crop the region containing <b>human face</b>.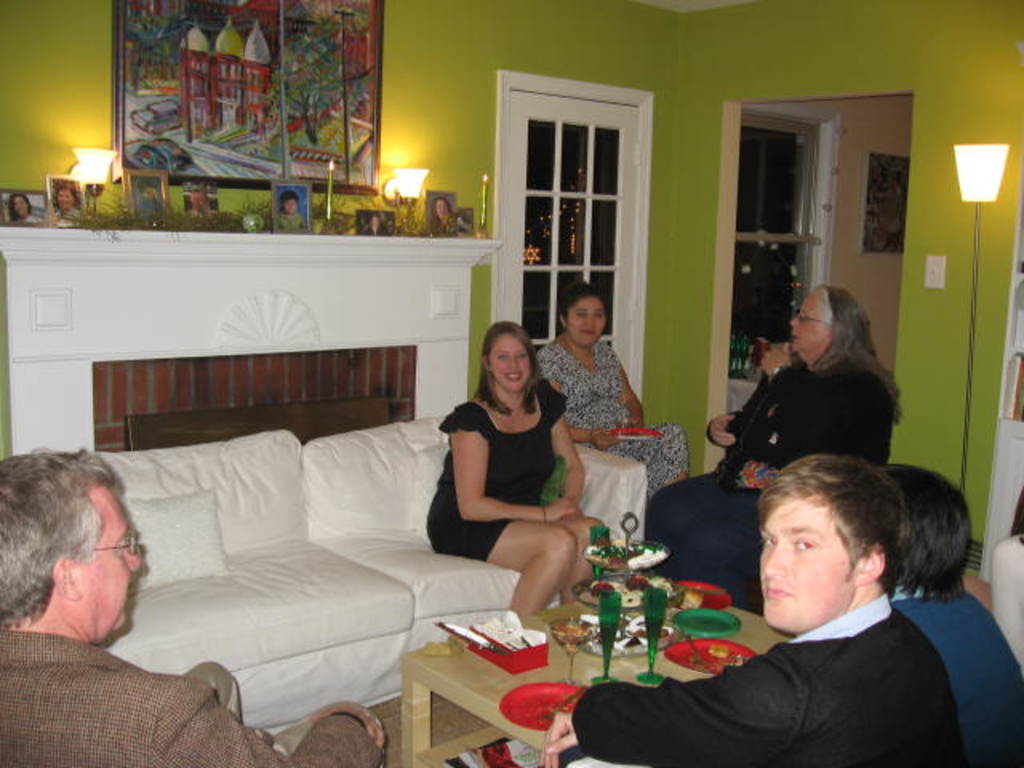
Crop region: (757,501,858,630).
